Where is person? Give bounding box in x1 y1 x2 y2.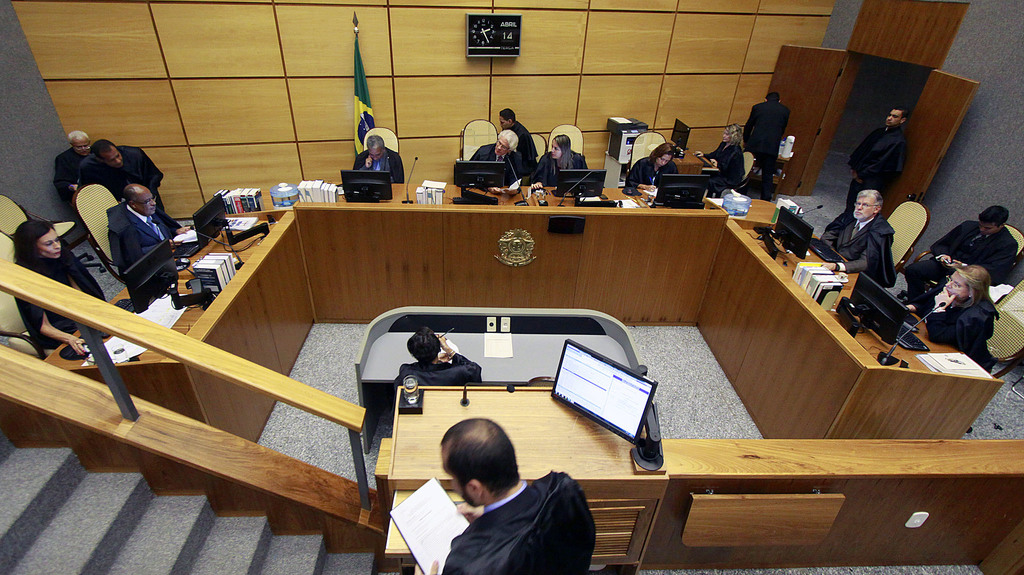
916 256 995 371.
